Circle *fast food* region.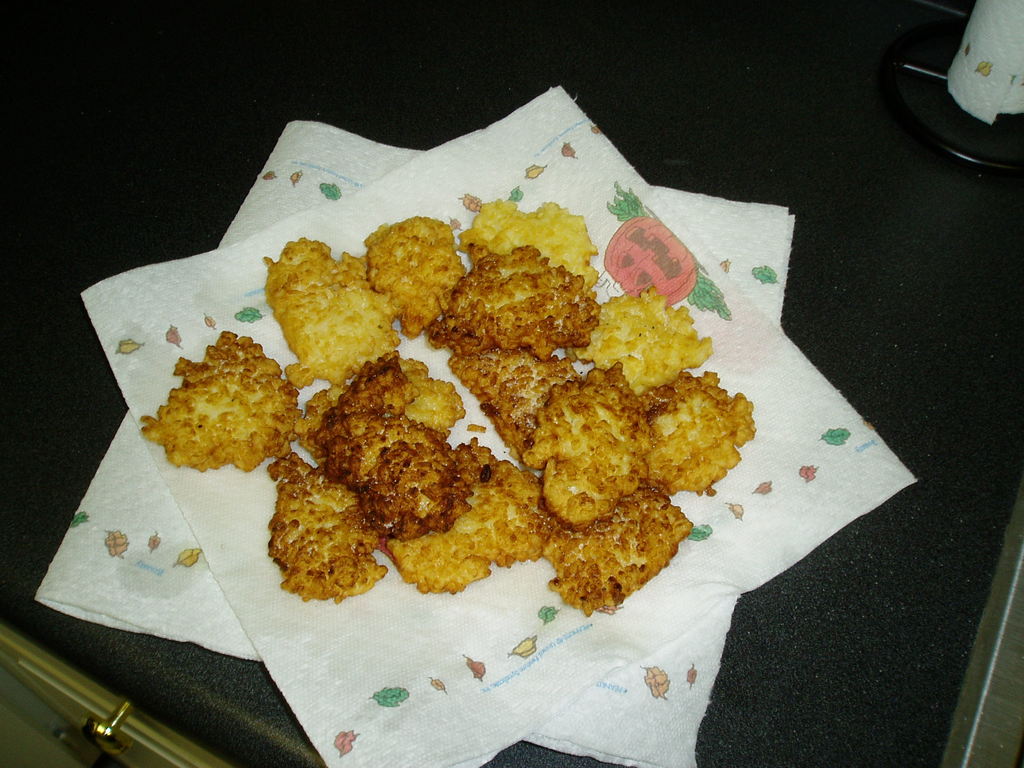
Region: <bbox>384, 449, 549, 588</bbox>.
